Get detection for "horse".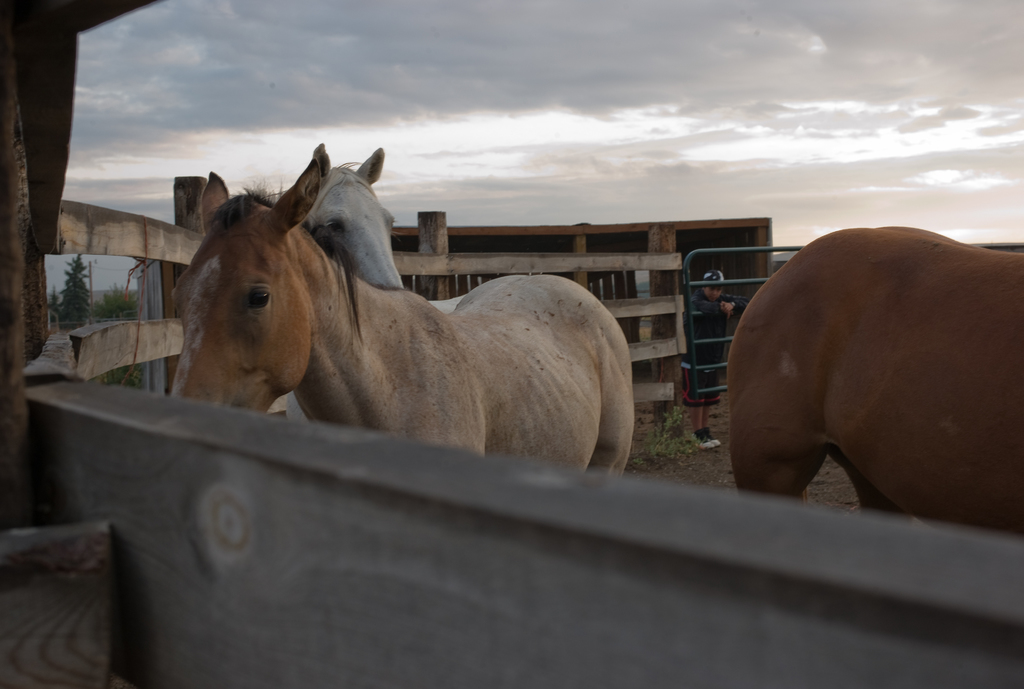
Detection: region(282, 145, 463, 421).
